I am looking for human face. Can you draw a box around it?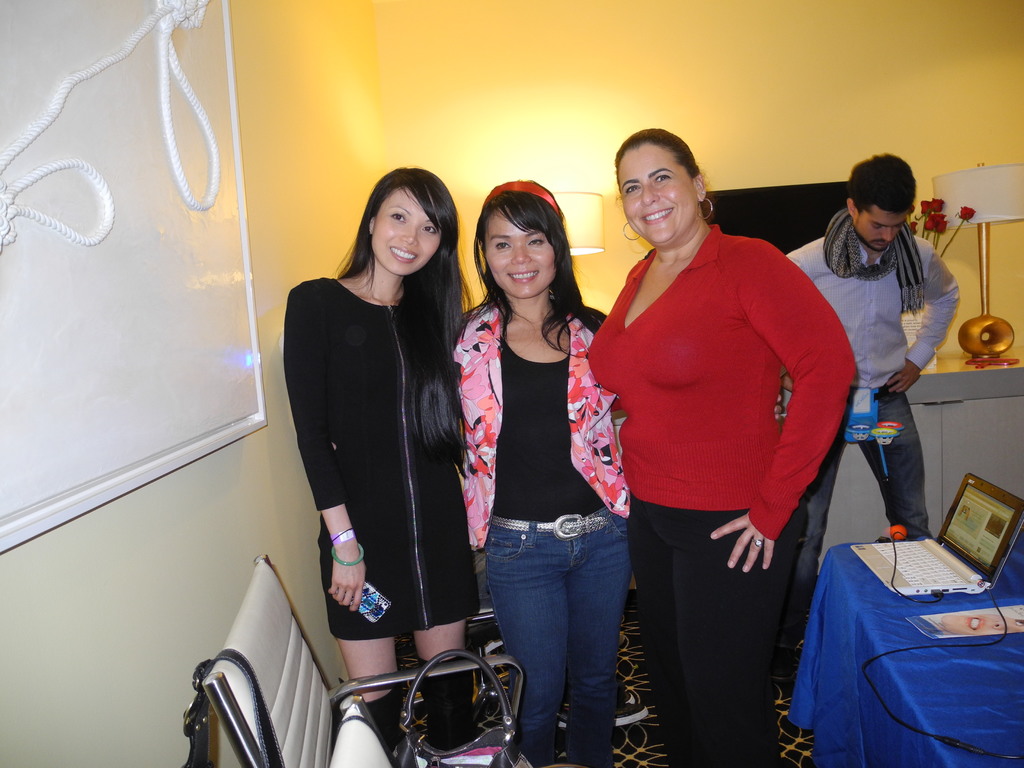
Sure, the bounding box is [619, 135, 696, 248].
